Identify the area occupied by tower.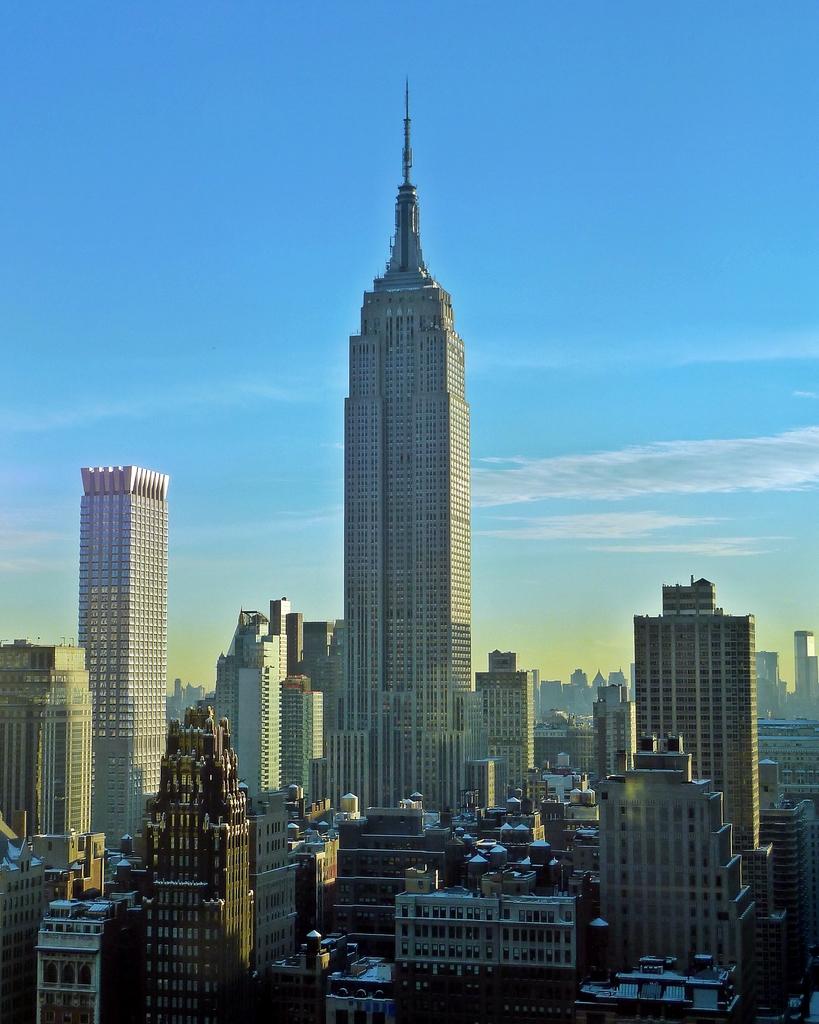
Area: BBox(290, 76, 521, 824).
